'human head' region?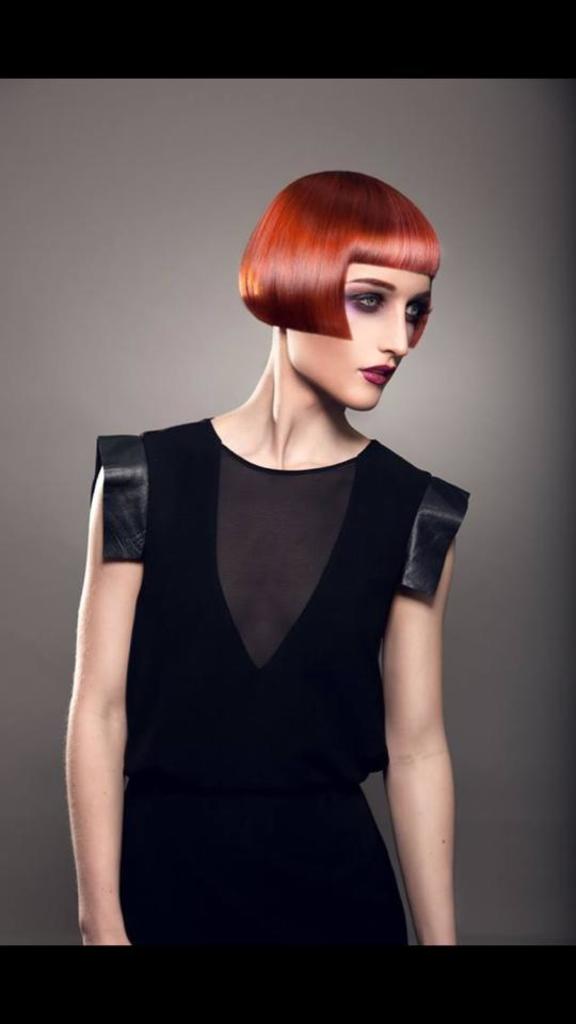
Rect(236, 156, 446, 394)
